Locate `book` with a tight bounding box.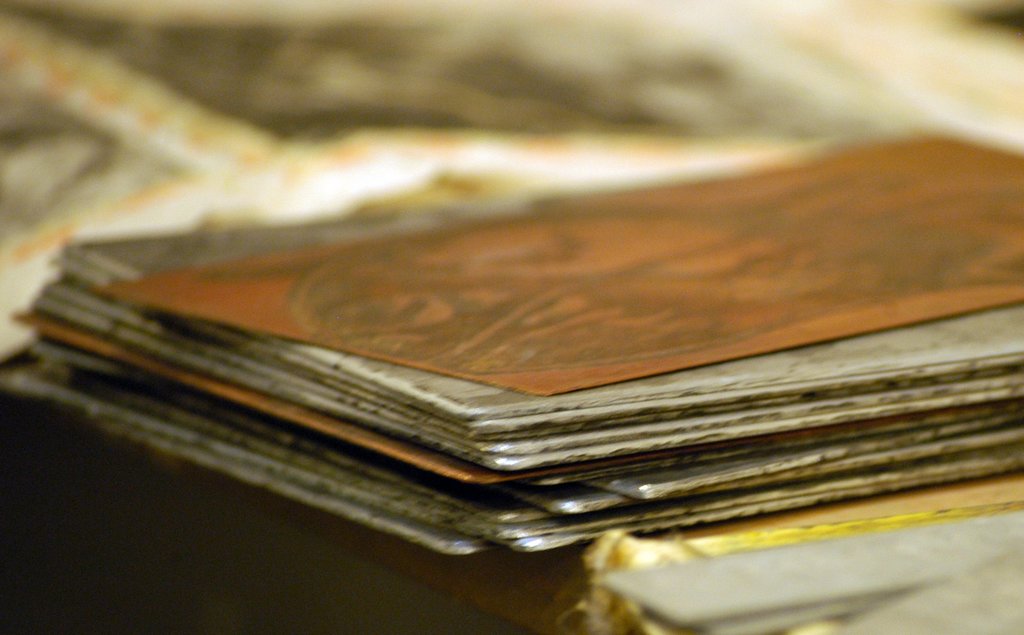
box(0, 8, 908, 364).
